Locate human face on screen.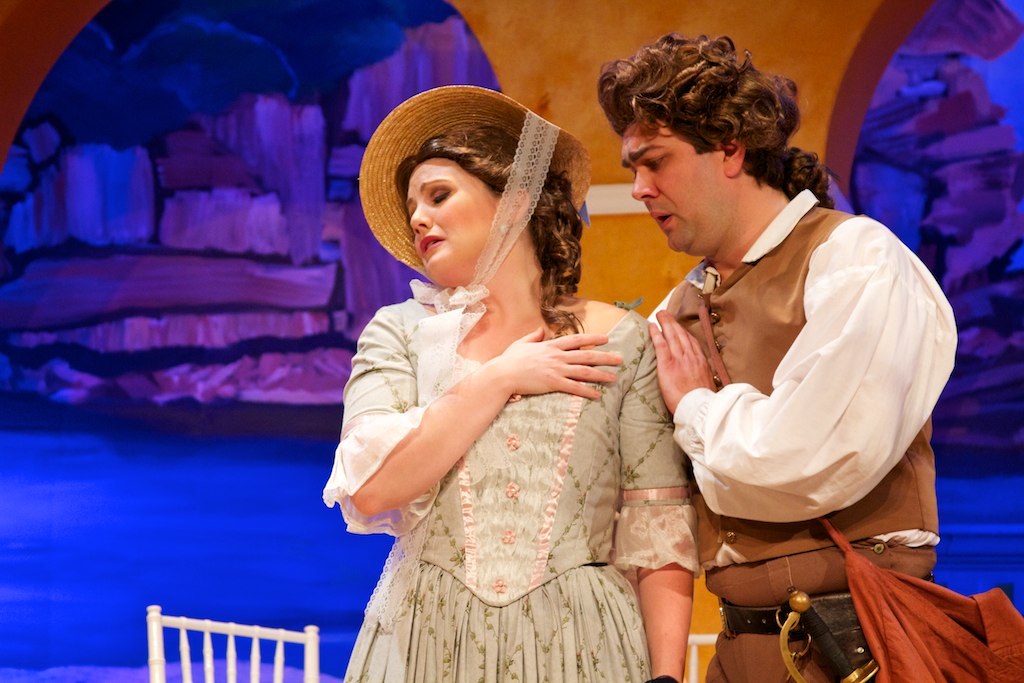
On screen at bbox(409, 161, 500, 279).
